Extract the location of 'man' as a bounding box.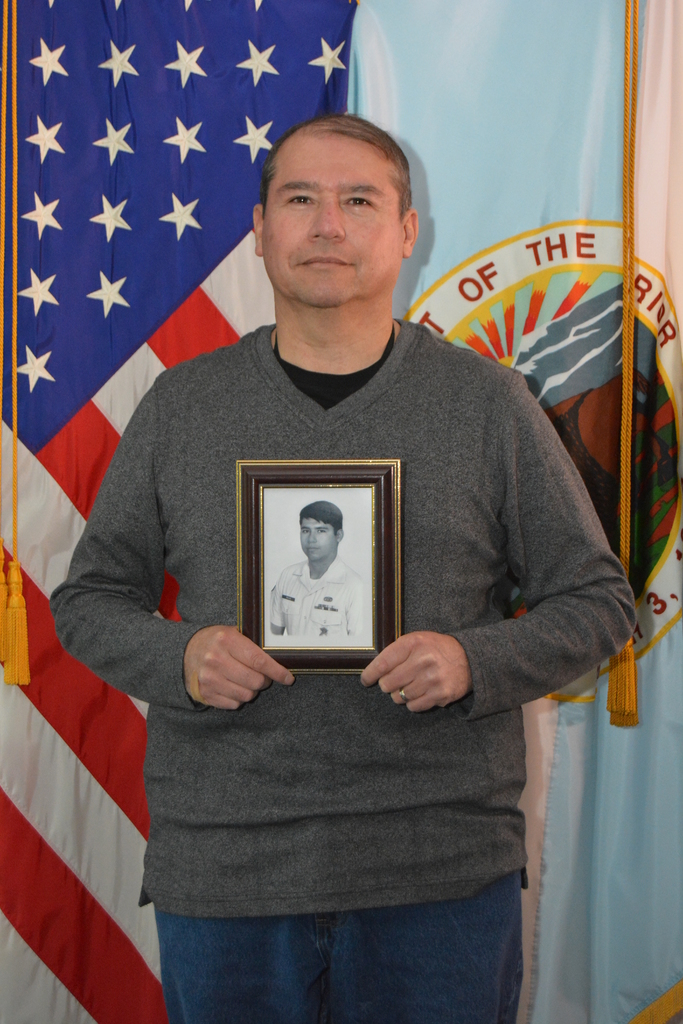
45:108:646:1023.
